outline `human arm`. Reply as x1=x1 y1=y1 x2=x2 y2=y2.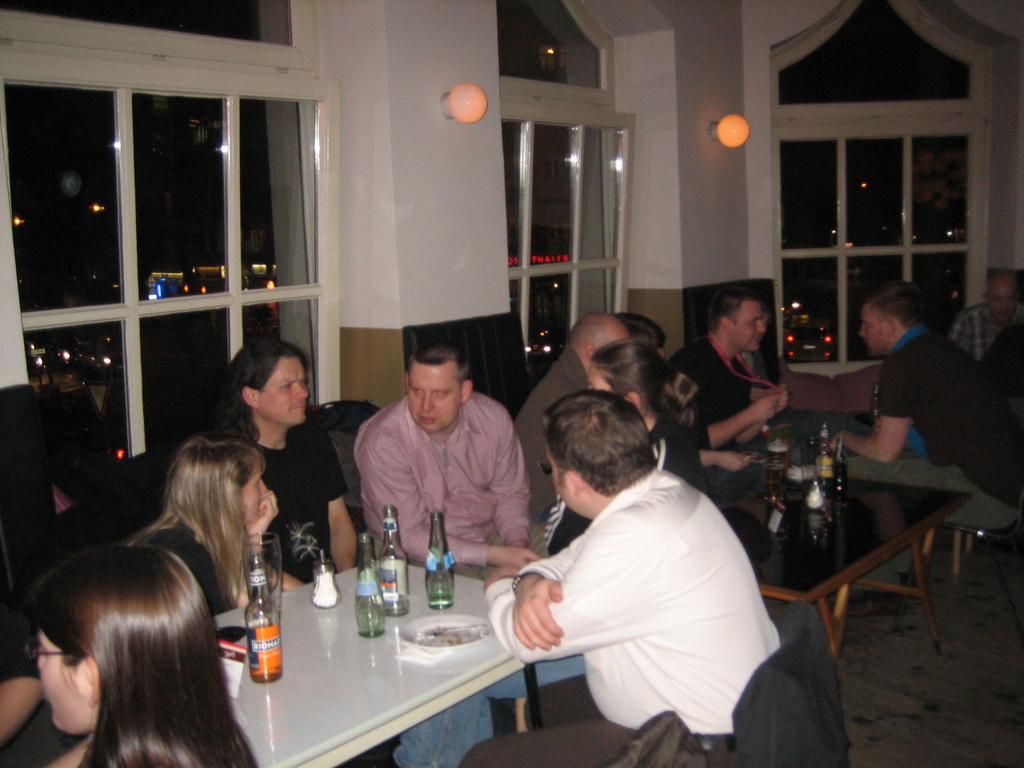
x1=694 y1=389 x2=776 y2=452.
